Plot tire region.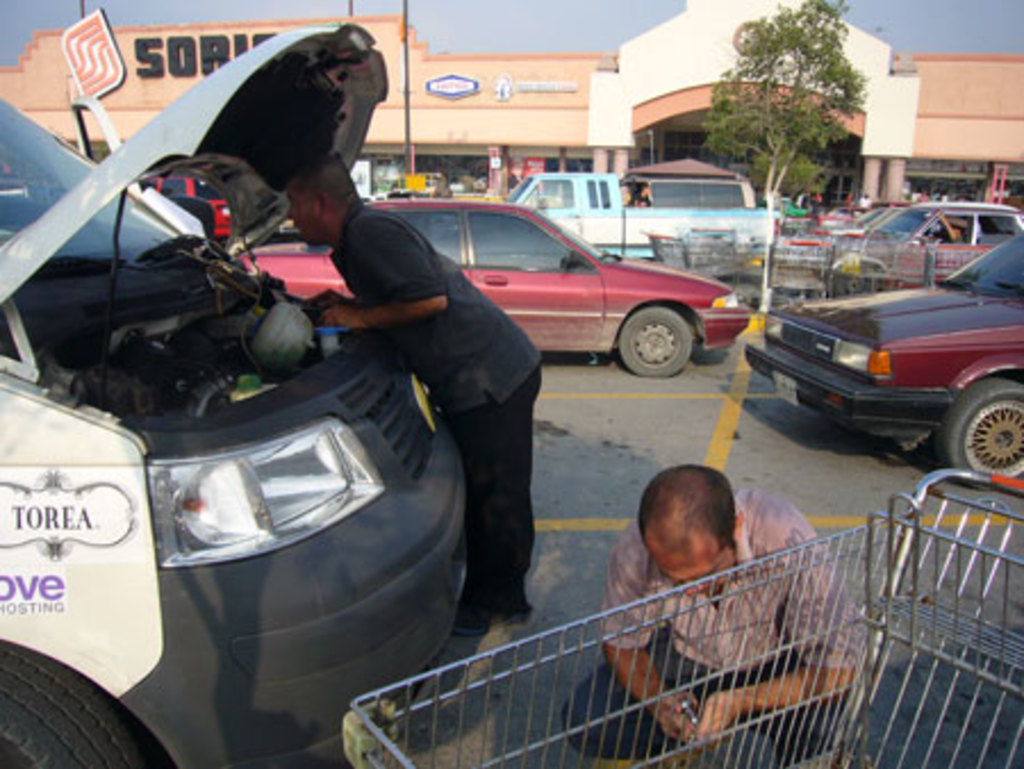
Plotted at l=831, t=264, r=894, b=307.
